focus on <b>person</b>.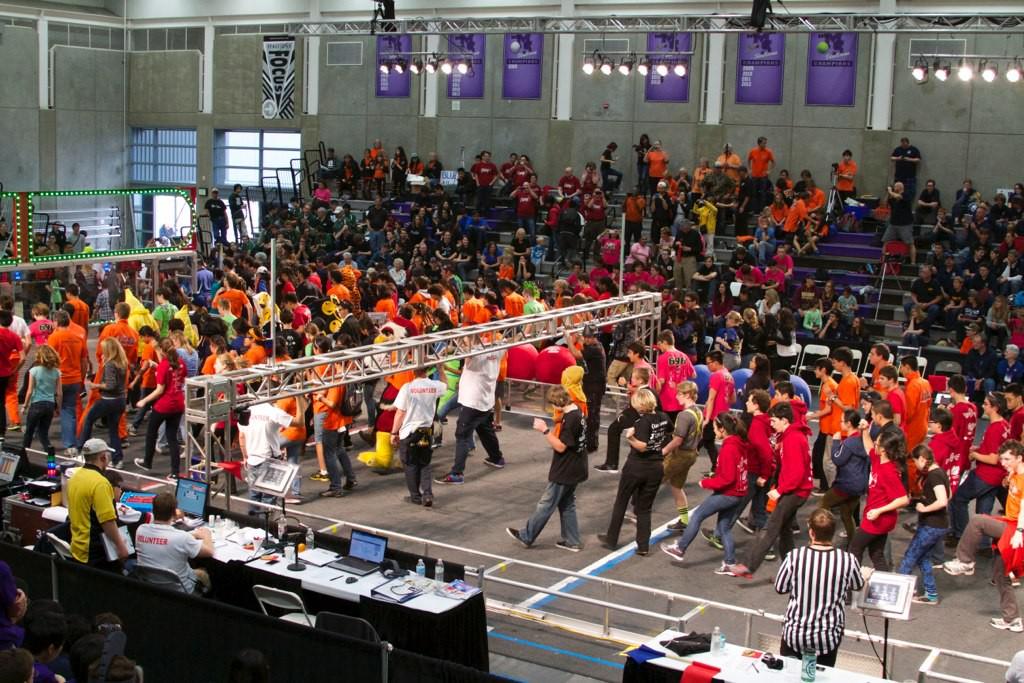
Focused at 836:149:854:206.
